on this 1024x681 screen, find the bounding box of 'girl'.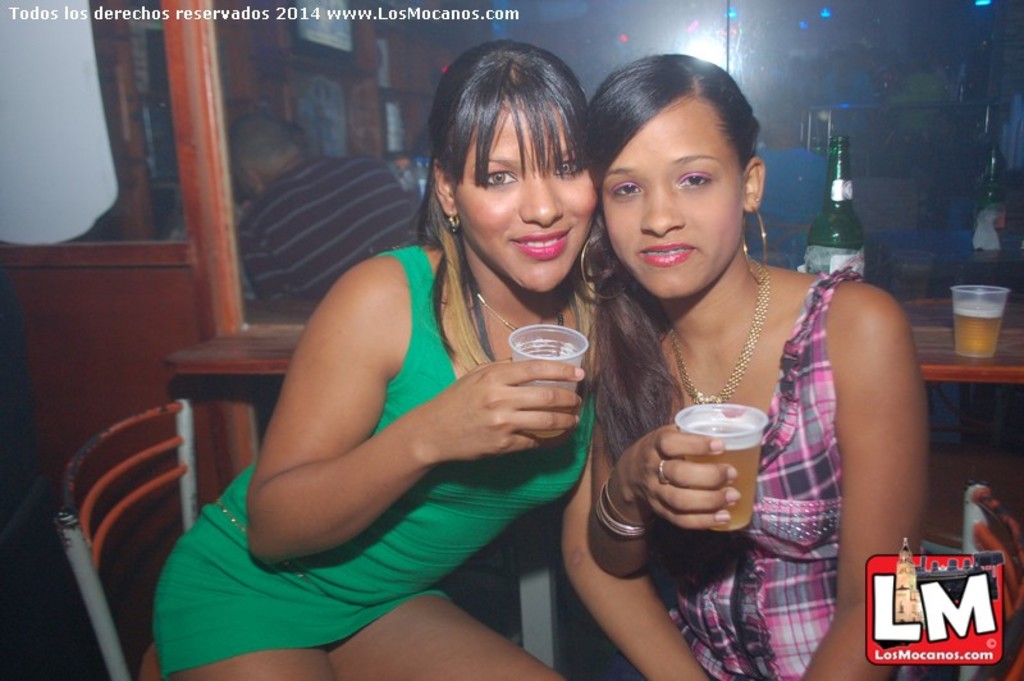
Bounding box: <region>575, 51, 929, 680</region>.
